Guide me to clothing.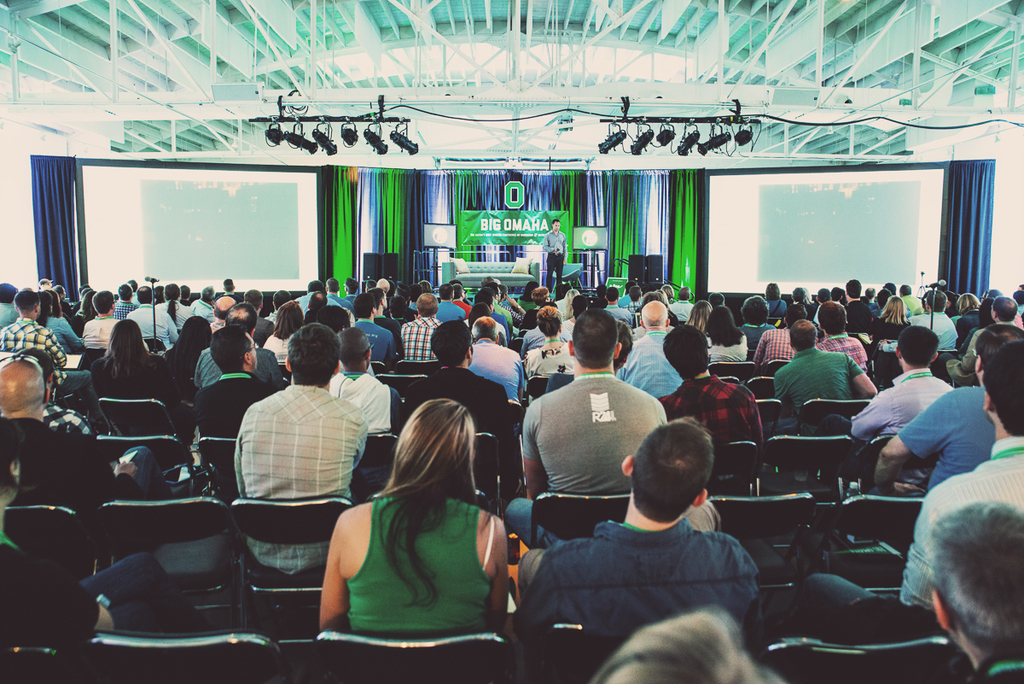
Guidance: [524,372,675,519].
